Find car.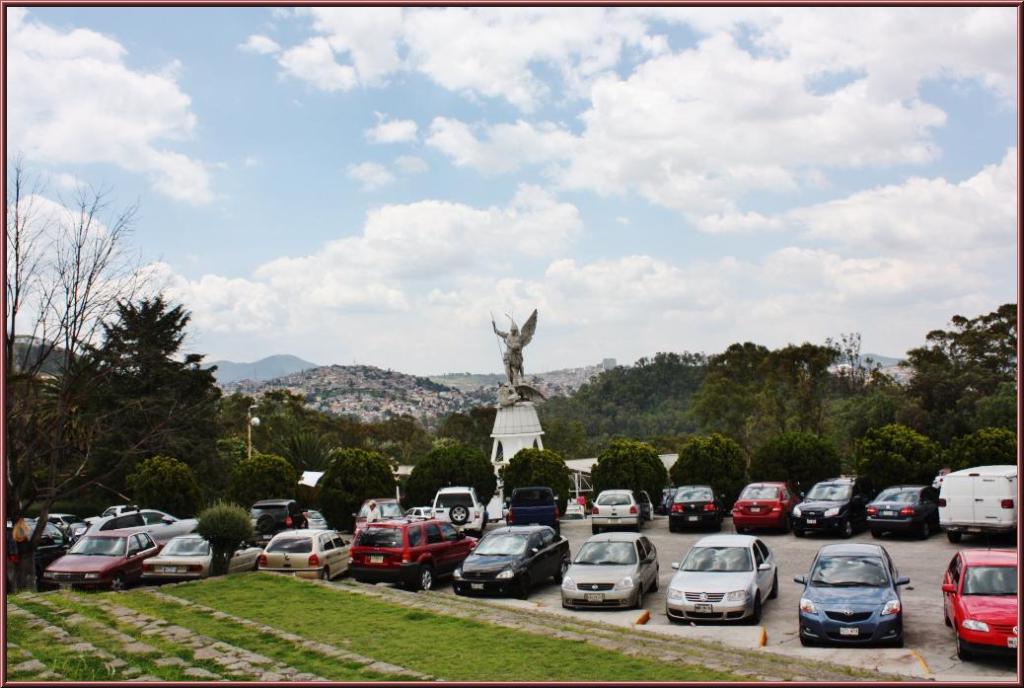
rect(82, 501, 201, 541).
